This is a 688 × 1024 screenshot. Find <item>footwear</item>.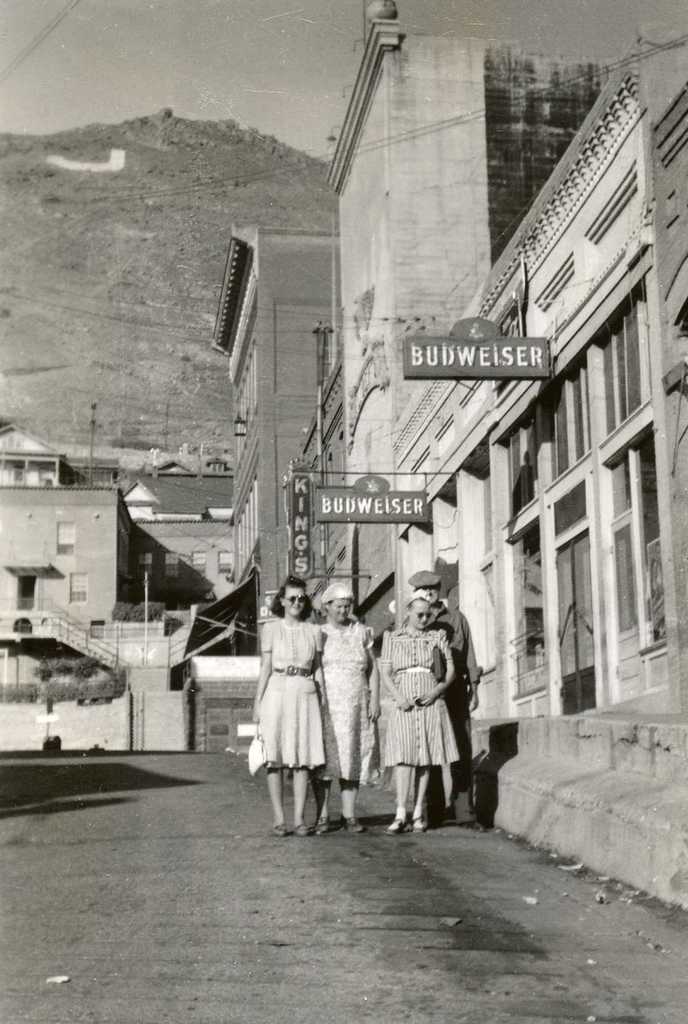
Bounding box: <bbox>341, 813, 363, 835</bbox>.
